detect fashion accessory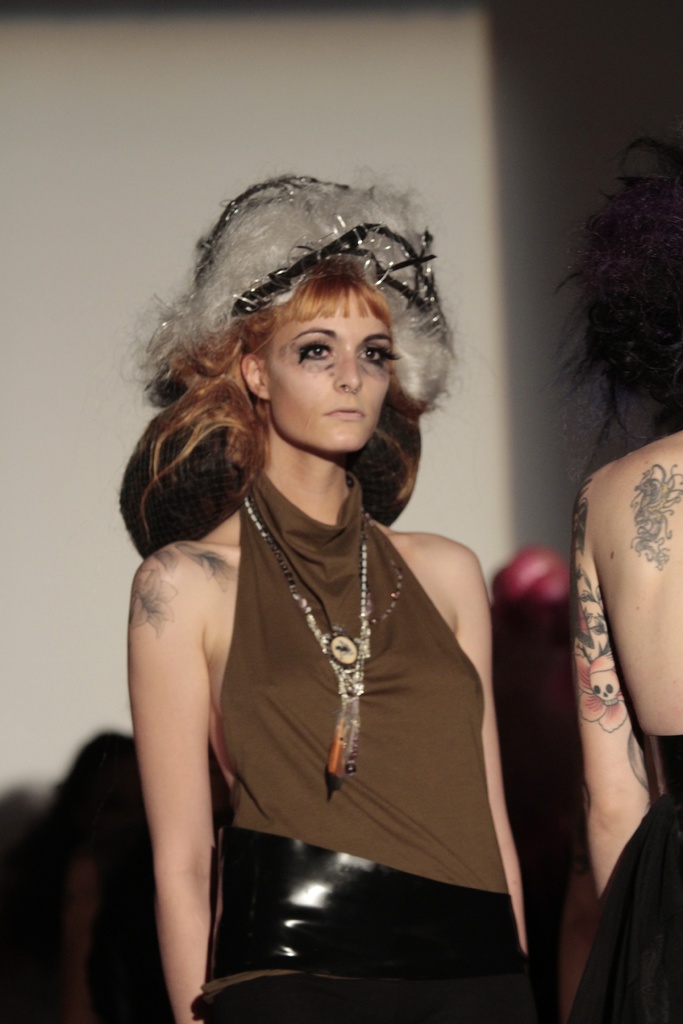
[115,165,470,403]
